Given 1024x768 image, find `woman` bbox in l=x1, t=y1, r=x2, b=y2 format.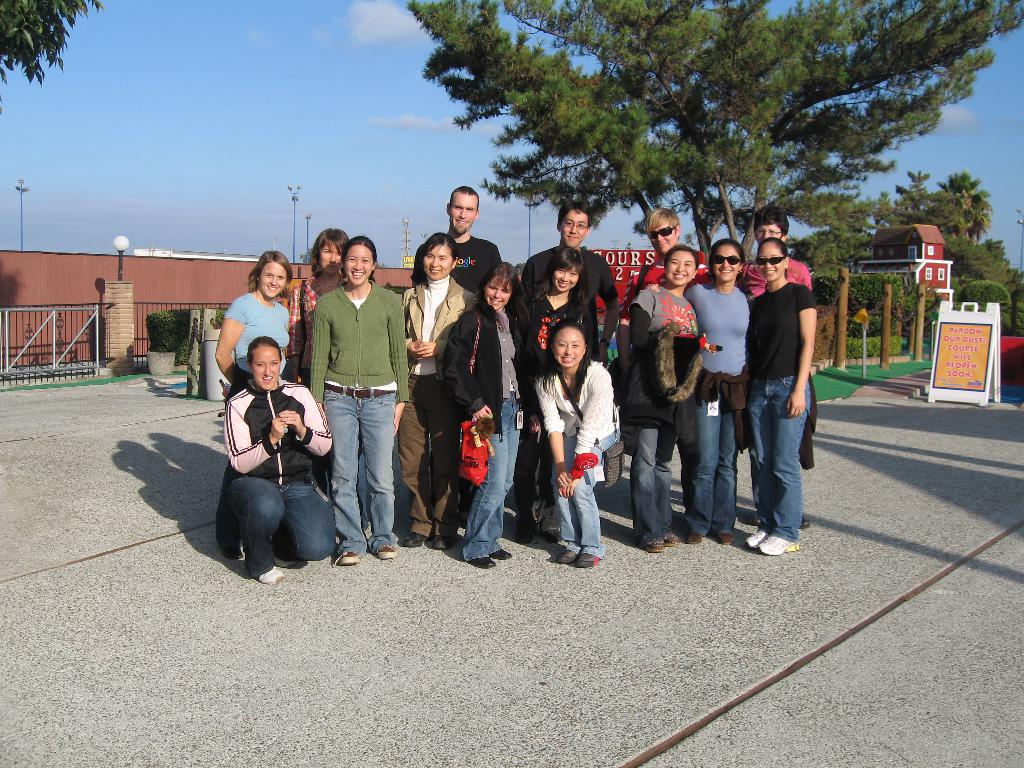
l=212, t=248, r=294, b=558.
